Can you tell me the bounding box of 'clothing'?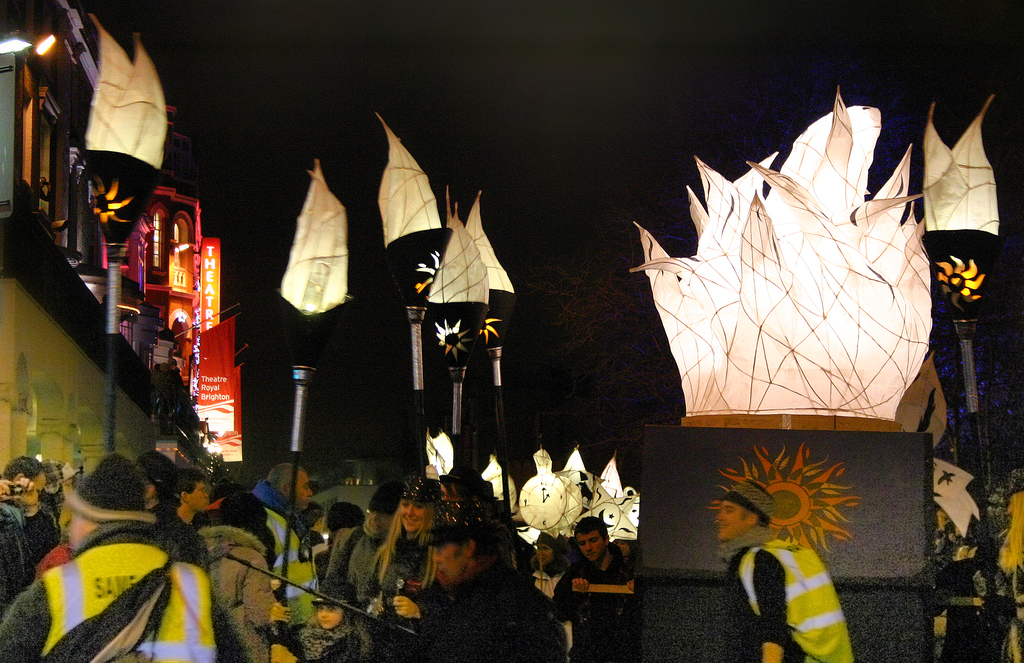
[x1=0, y1=495, x2=56, y2=618].
